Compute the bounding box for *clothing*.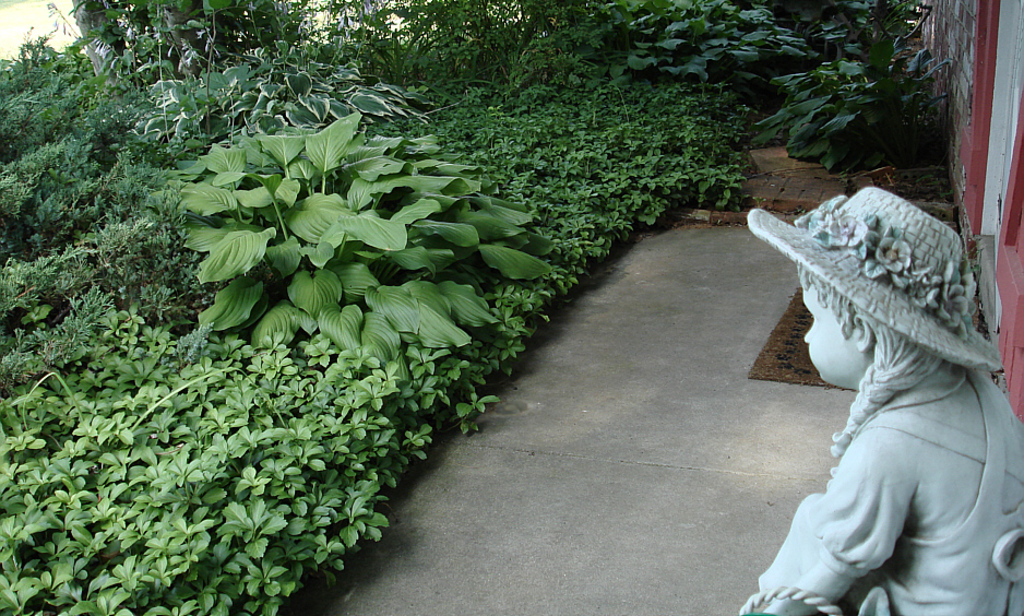
<region>736, 357, 1023, 615</region>.
